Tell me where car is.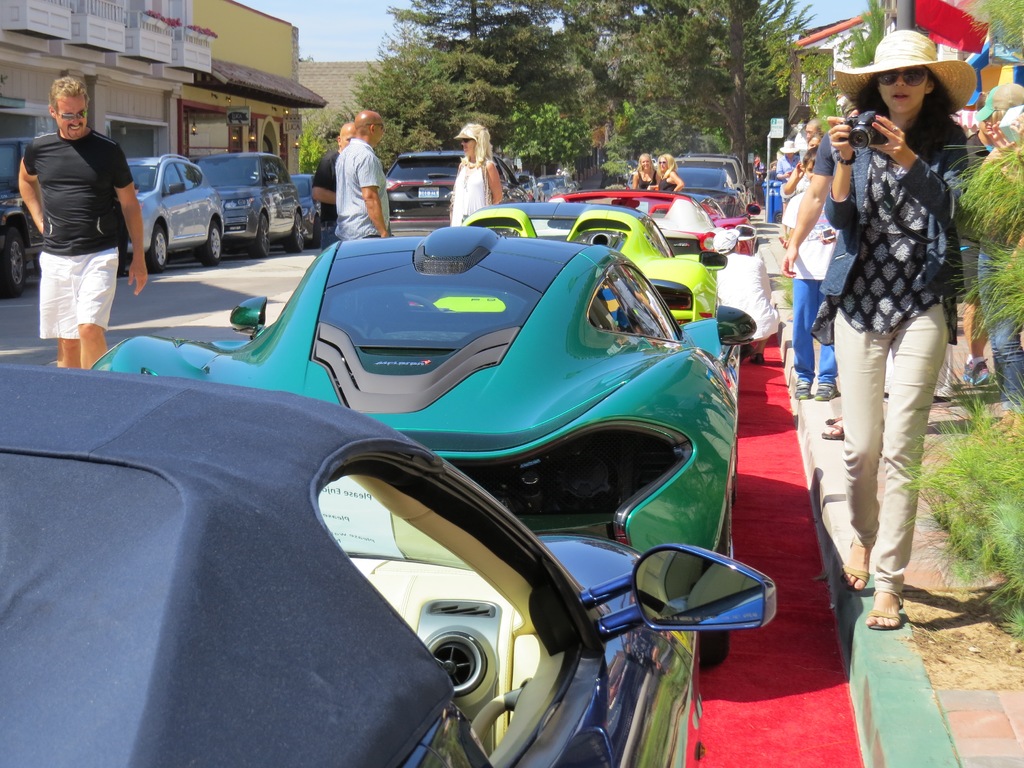
car is at <region>538, 173, 575, 196</region>.
